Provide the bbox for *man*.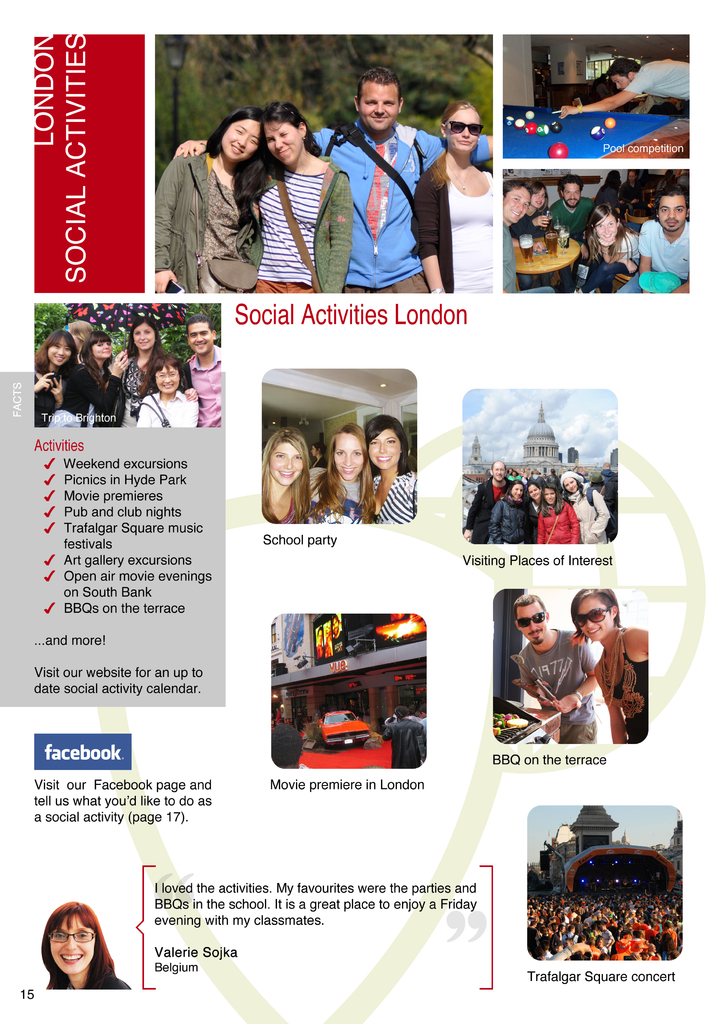
<region>463, 455, 505, 541</region>.
